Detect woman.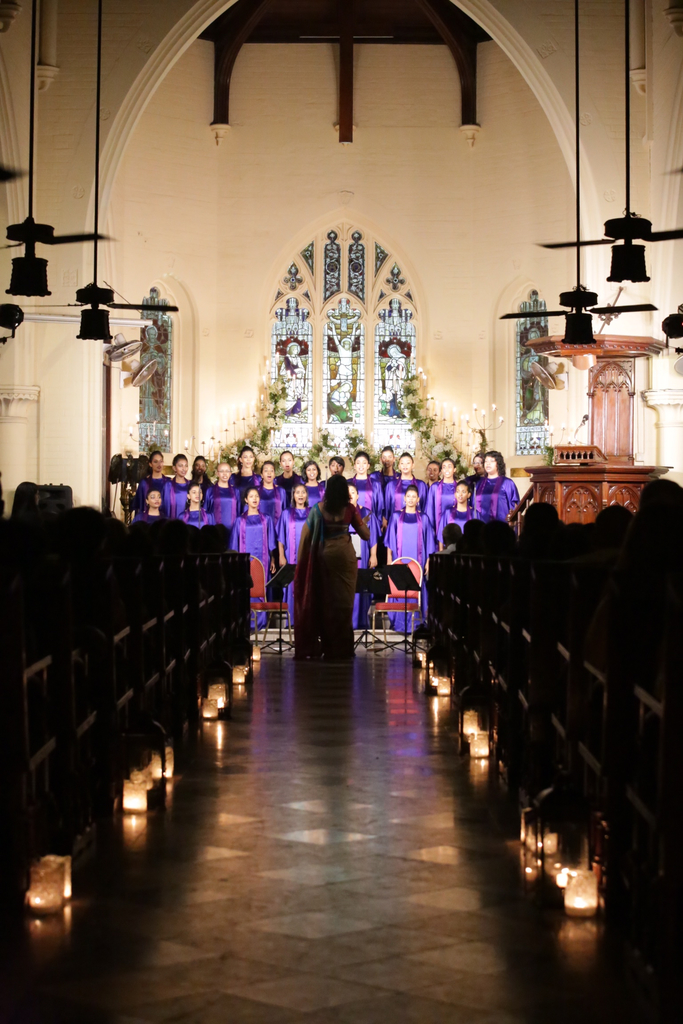
Detected at left=283, top=468, right=370, bottom=664.
